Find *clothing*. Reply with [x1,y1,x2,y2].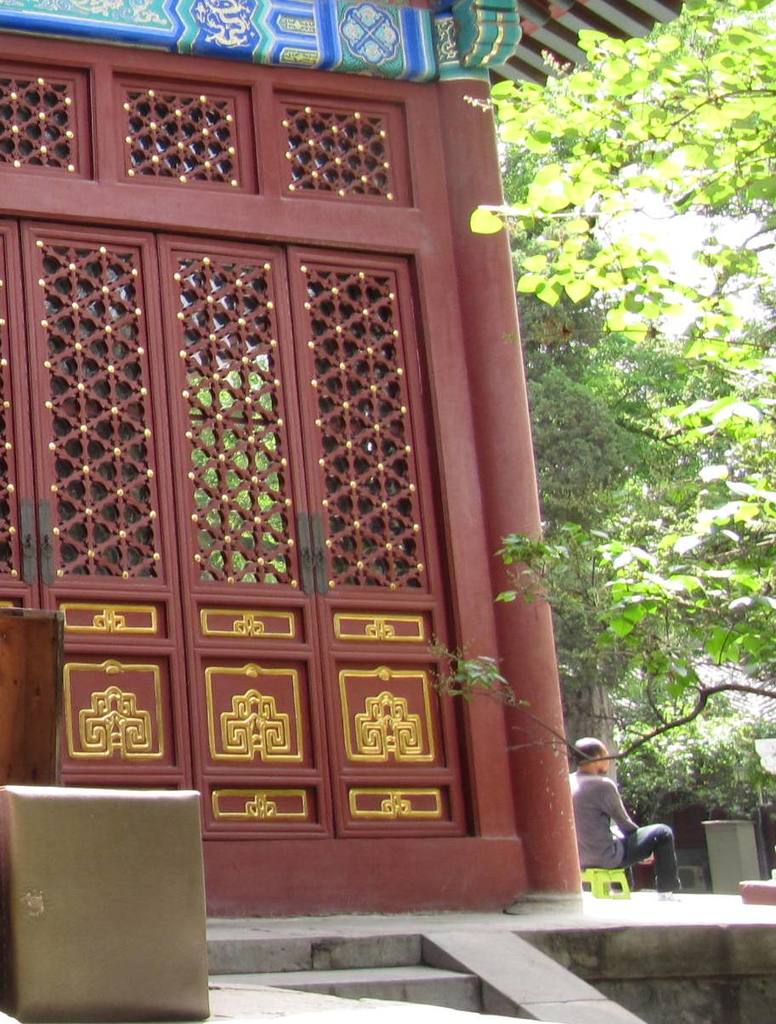
[581,767,677,901].
